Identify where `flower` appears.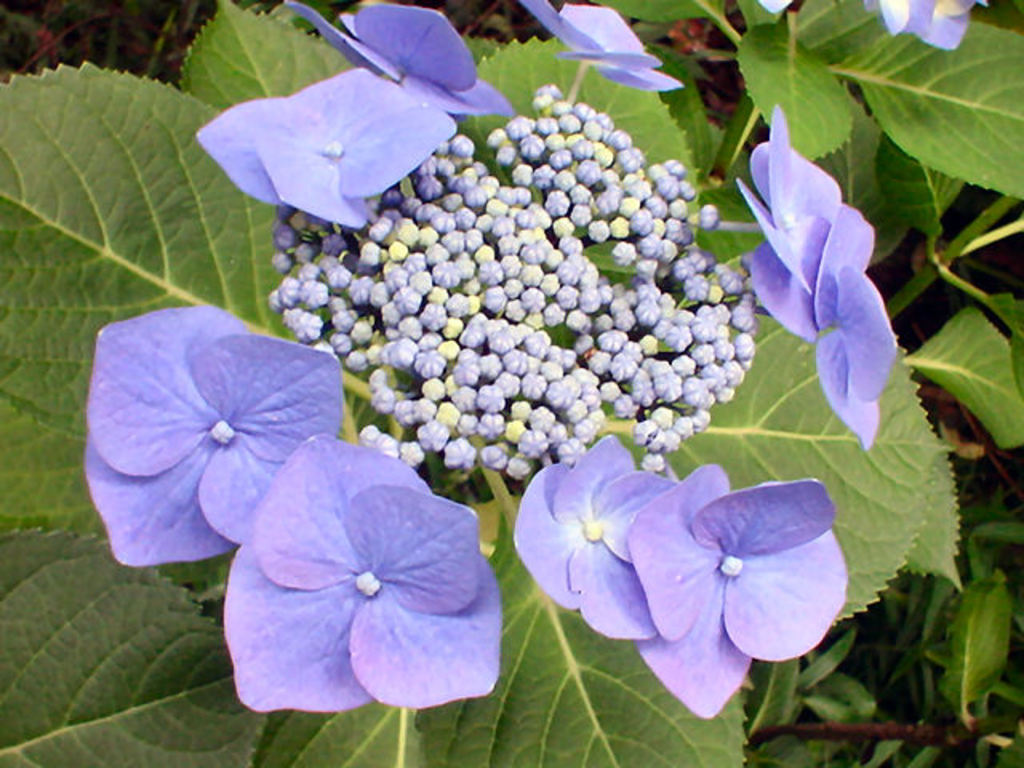
Appears at l=509, t=0, r=683, b=96.
